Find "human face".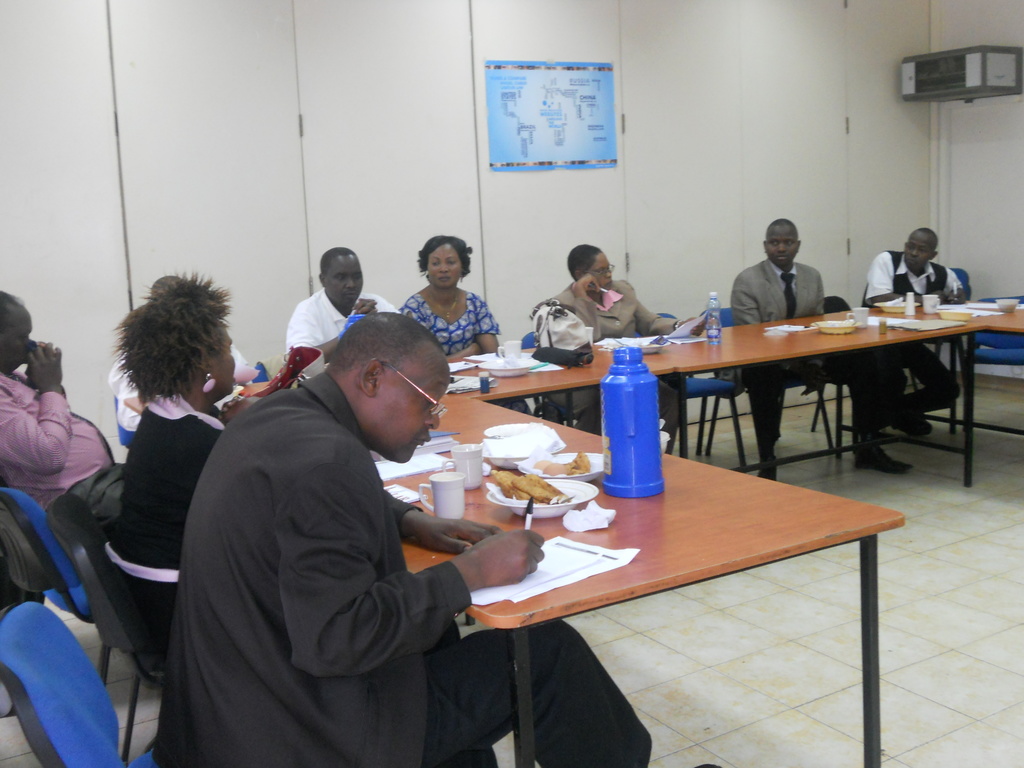
bbox(767, 223, 804, 268).
